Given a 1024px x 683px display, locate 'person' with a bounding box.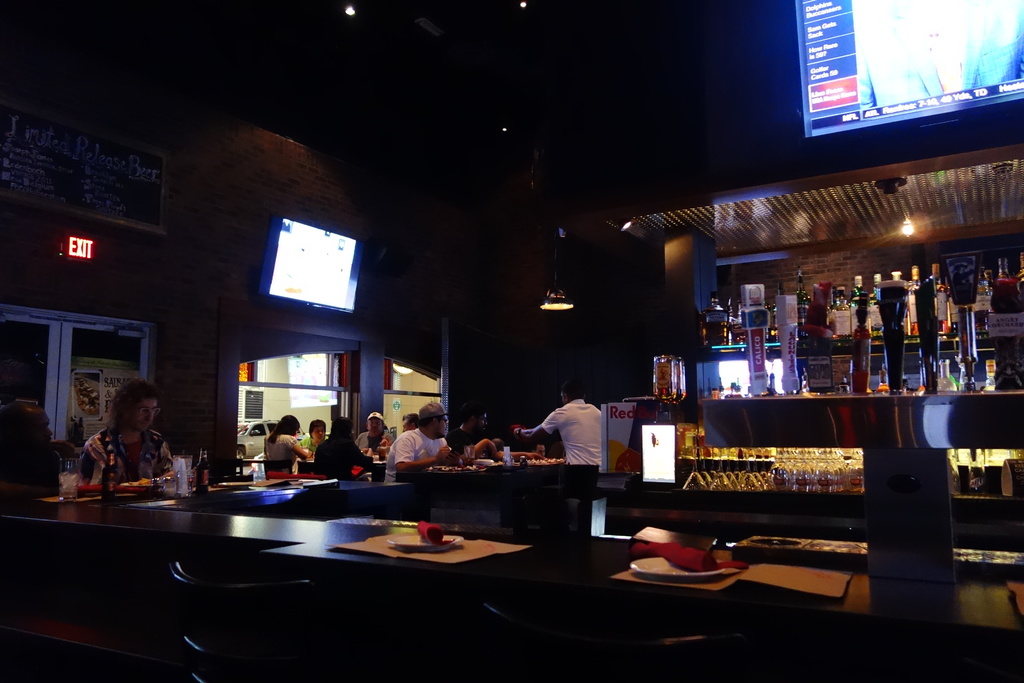
Located: BBox(309, 416, 371, 488).
